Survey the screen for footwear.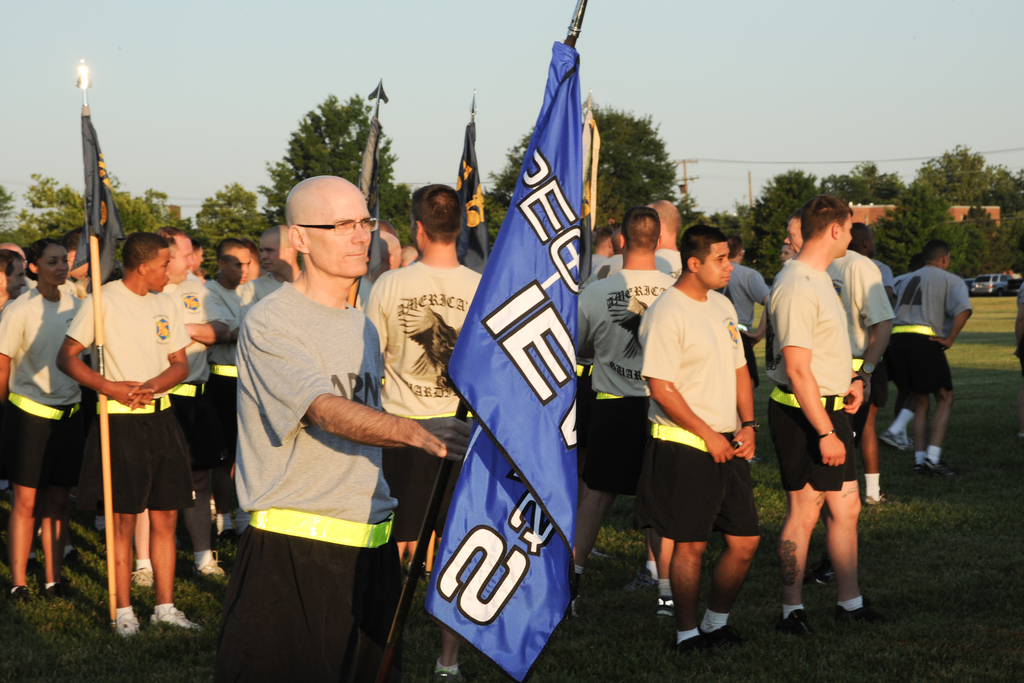
Survey found: [left=658, top=588, right=678, bottom=626].
